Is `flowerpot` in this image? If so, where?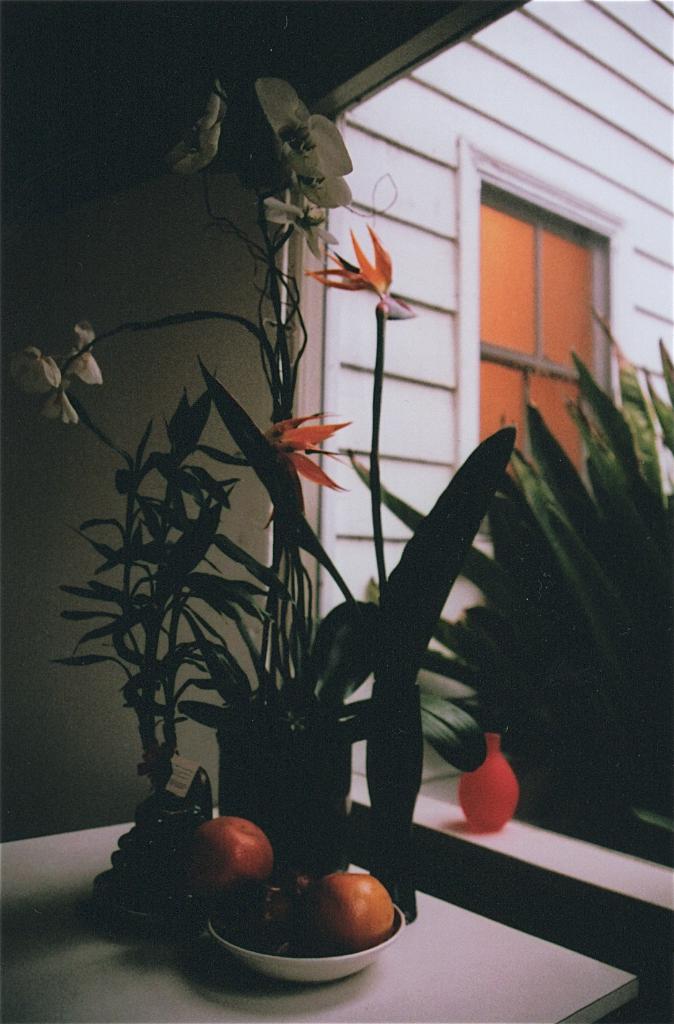
Yes, at [x1=208, y1=720, x2=359, y2=865].
